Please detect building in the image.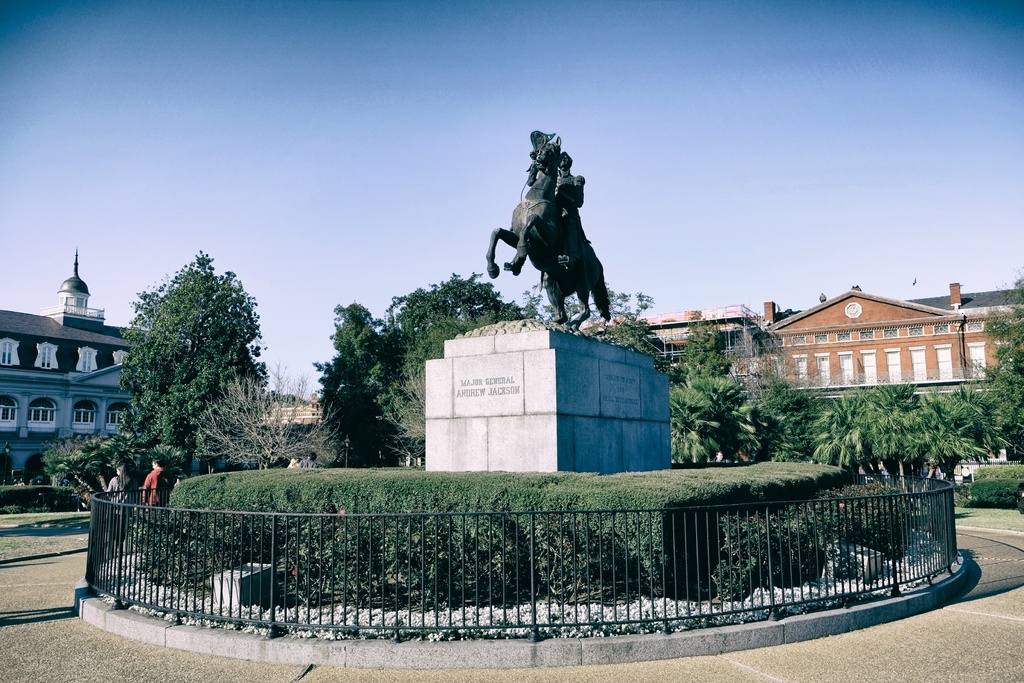
0, 251, 164, 498.
